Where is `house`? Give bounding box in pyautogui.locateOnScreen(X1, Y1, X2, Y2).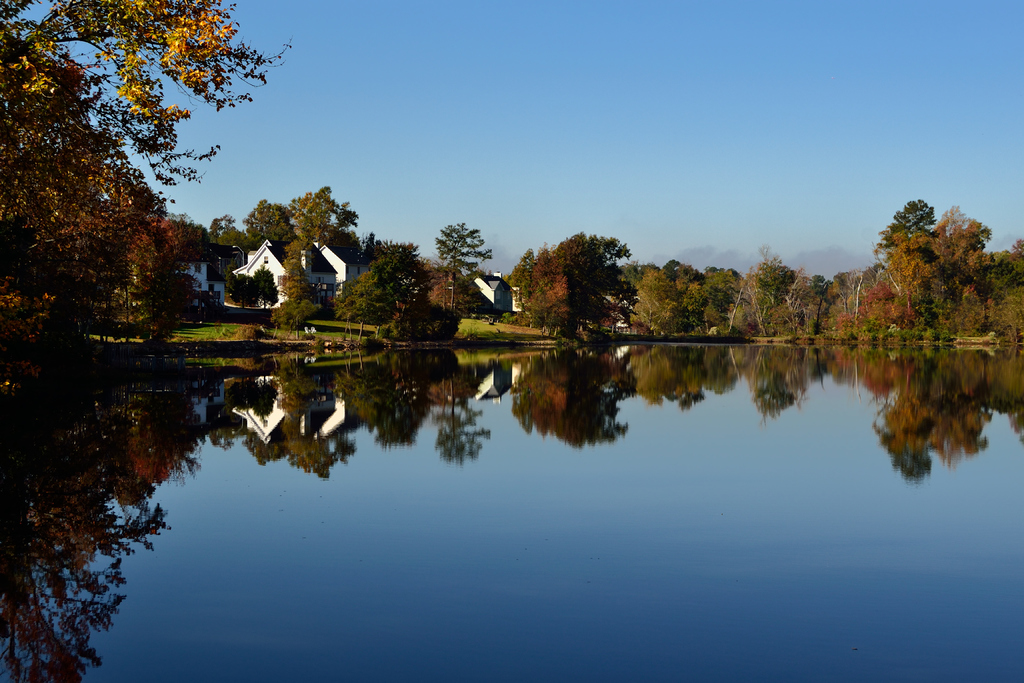
pyautogui.locateOnScreen(166, 244, 237, 313).
